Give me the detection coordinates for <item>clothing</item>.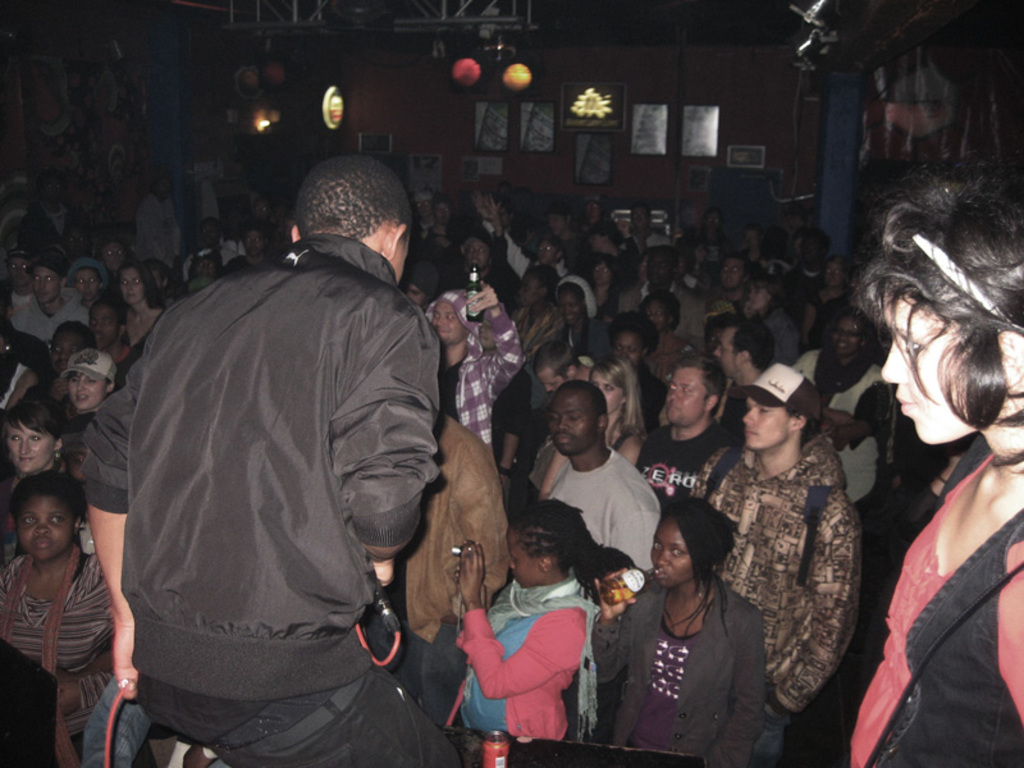
x1=73, y1=236, x2=485, y2=765.
